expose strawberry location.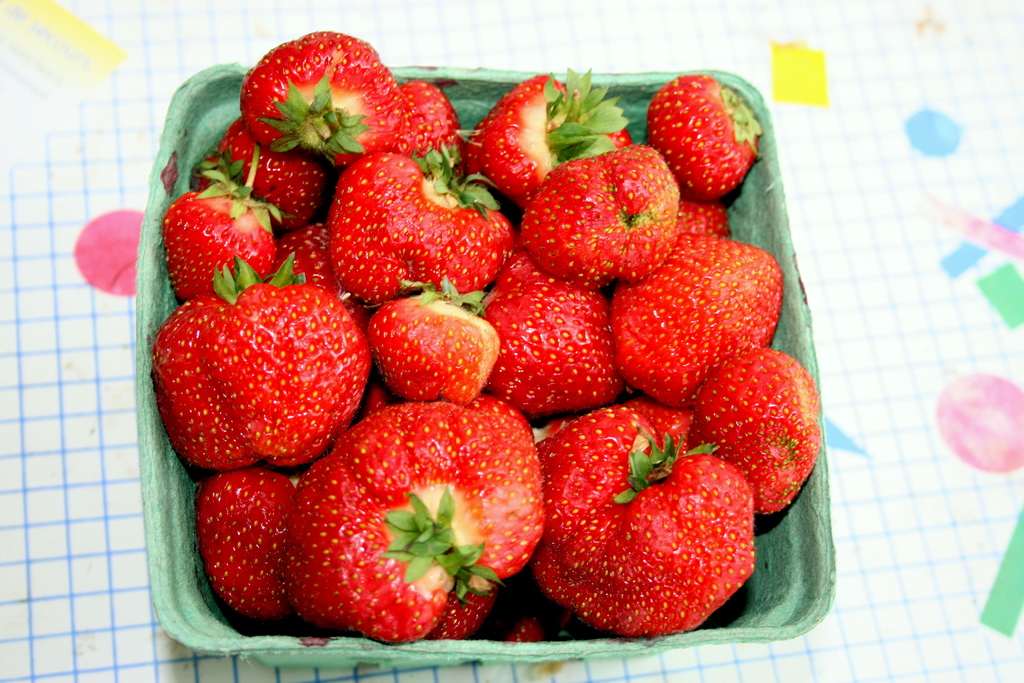
Exposed at Rect(516, 143, 687, 295).
